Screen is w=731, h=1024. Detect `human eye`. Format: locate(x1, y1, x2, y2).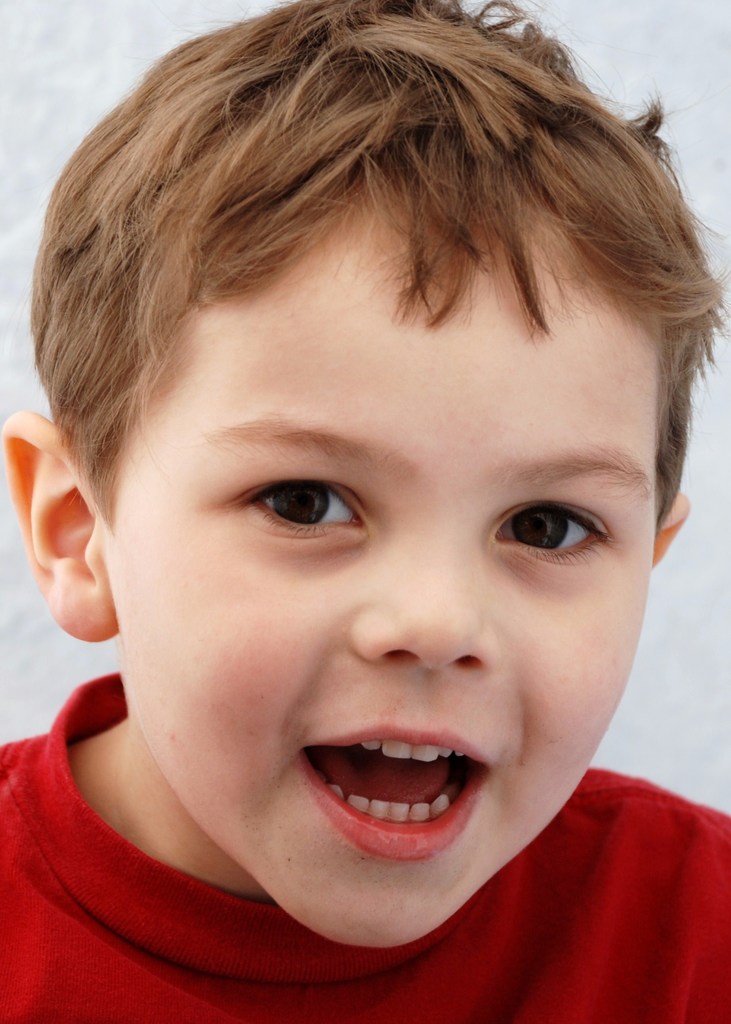
locate(220, 460, 371, 550).
